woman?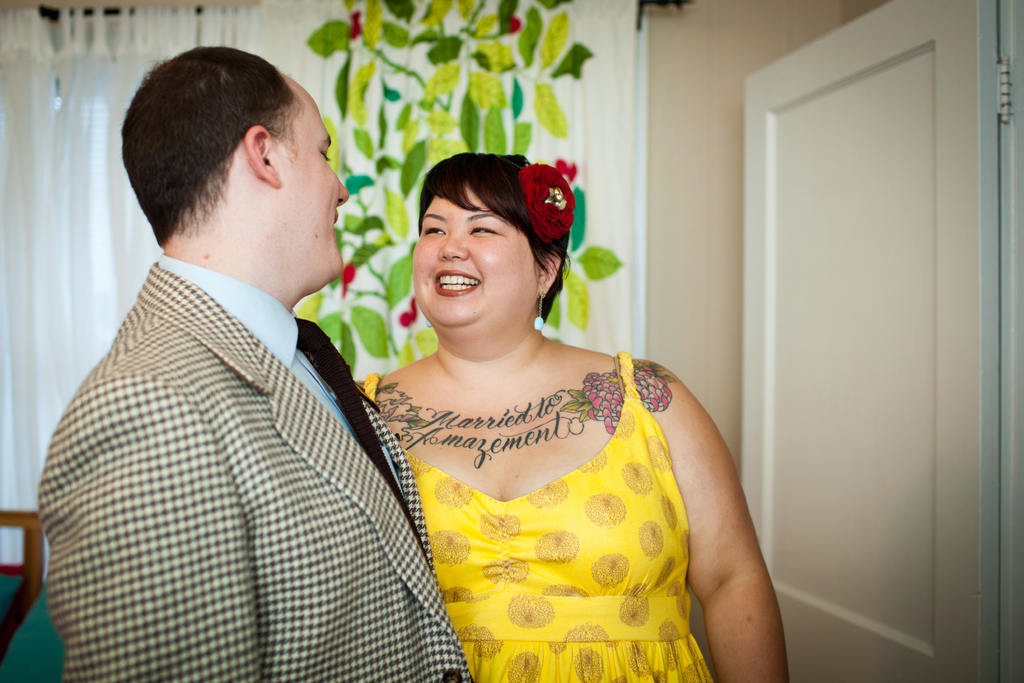
[left=348, top=127, right=753, bottom=672]
